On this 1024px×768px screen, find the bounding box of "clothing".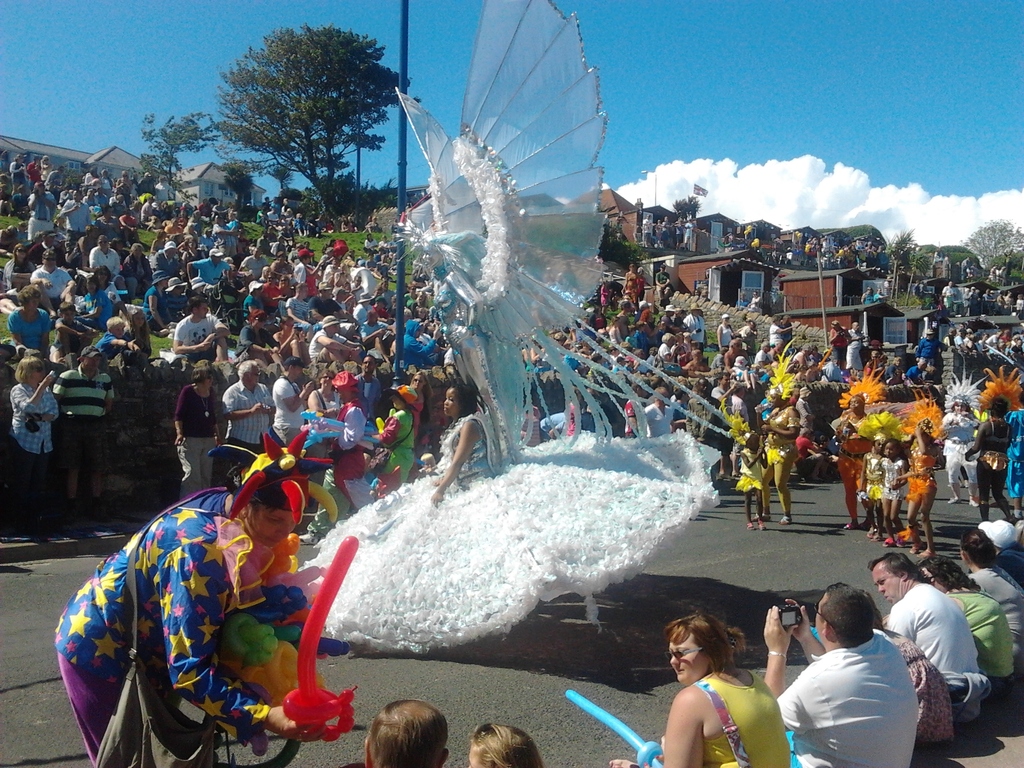
Bounding box: <bbox>865, 458, 885, 498</bbox>.
